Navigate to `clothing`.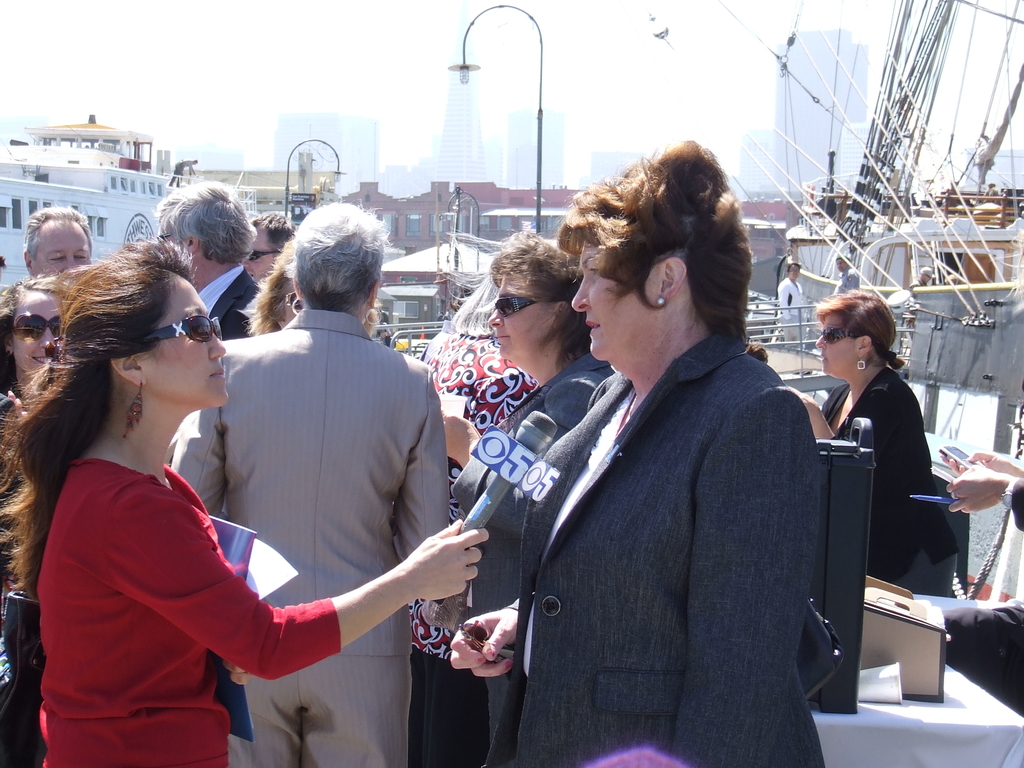
Navigation target: region(937, 595, 1023, 730).
